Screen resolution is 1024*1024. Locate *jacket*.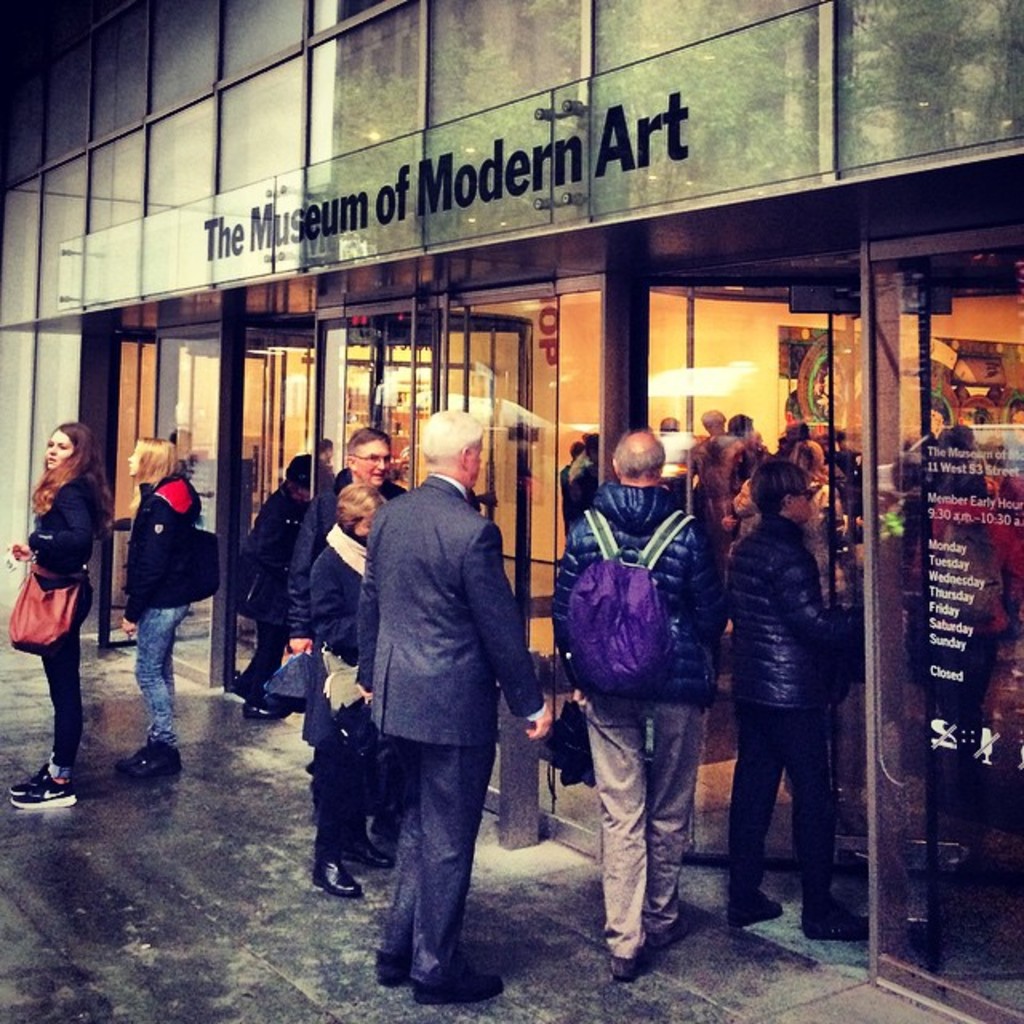
box=[304, 542, 370, 744].
